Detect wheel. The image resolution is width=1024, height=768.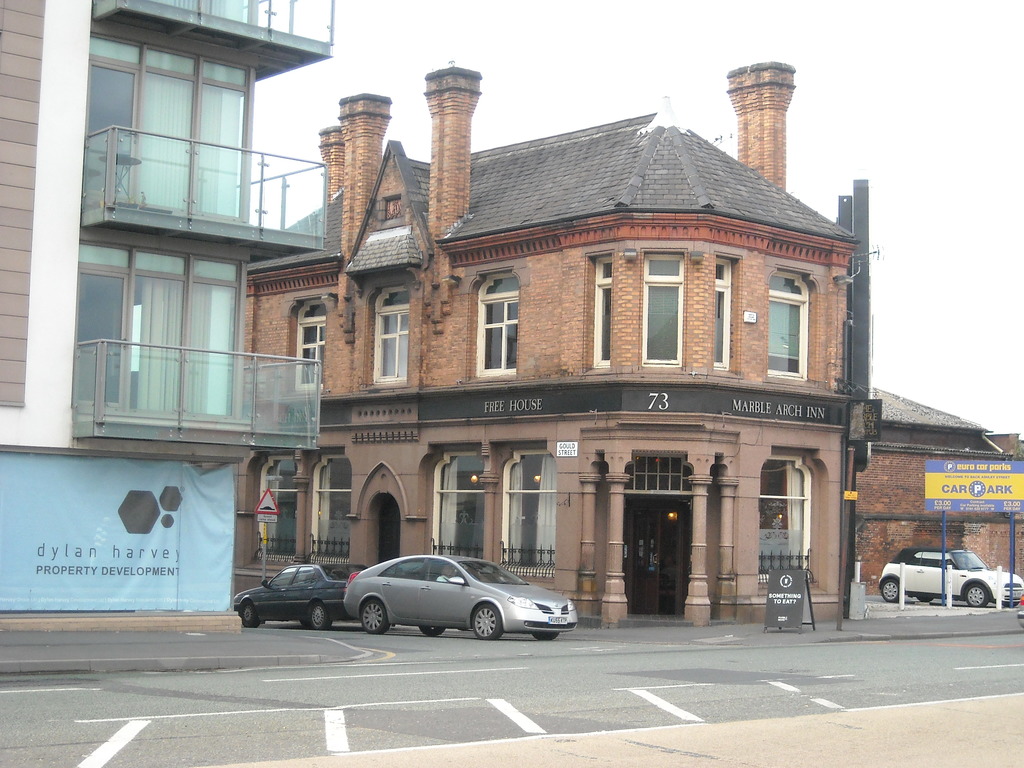
left=883, top=579, right=901, bottom=600.
